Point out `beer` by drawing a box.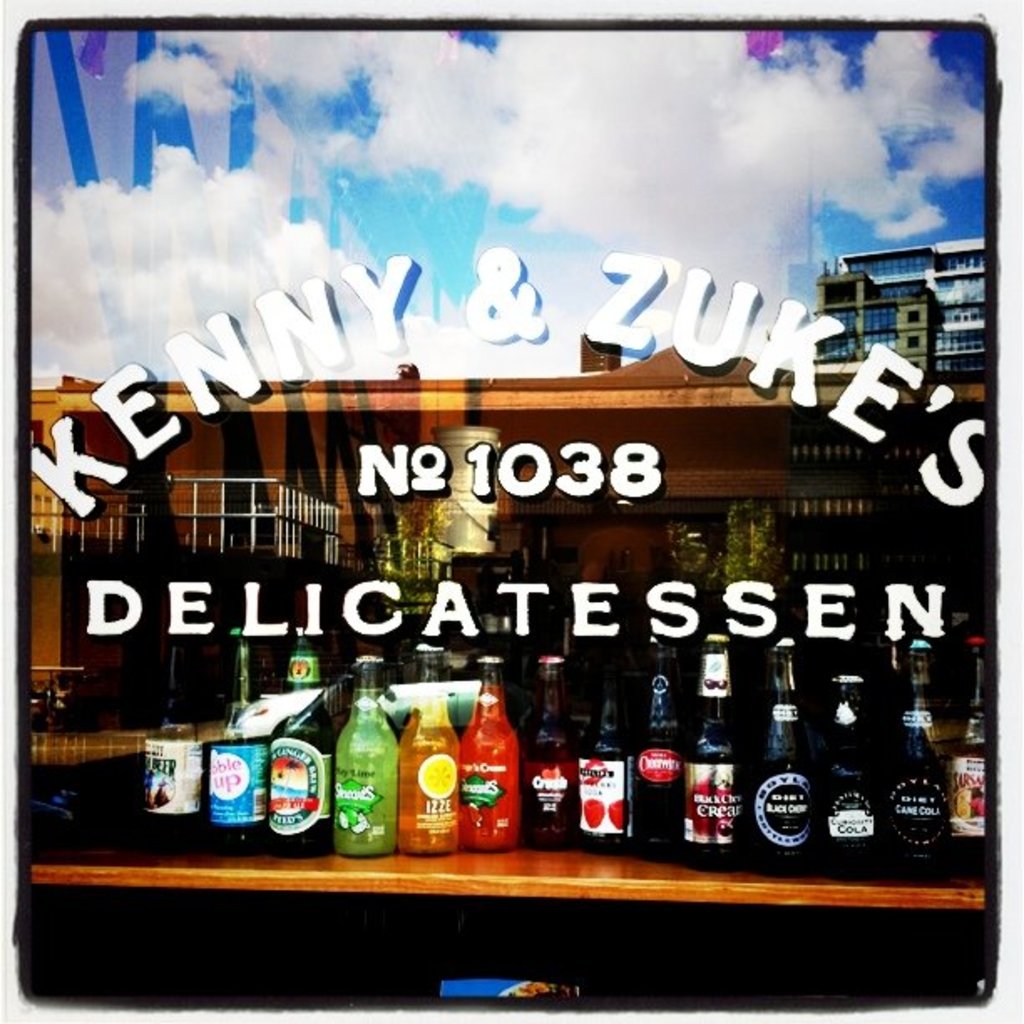
880/644/954/888.
